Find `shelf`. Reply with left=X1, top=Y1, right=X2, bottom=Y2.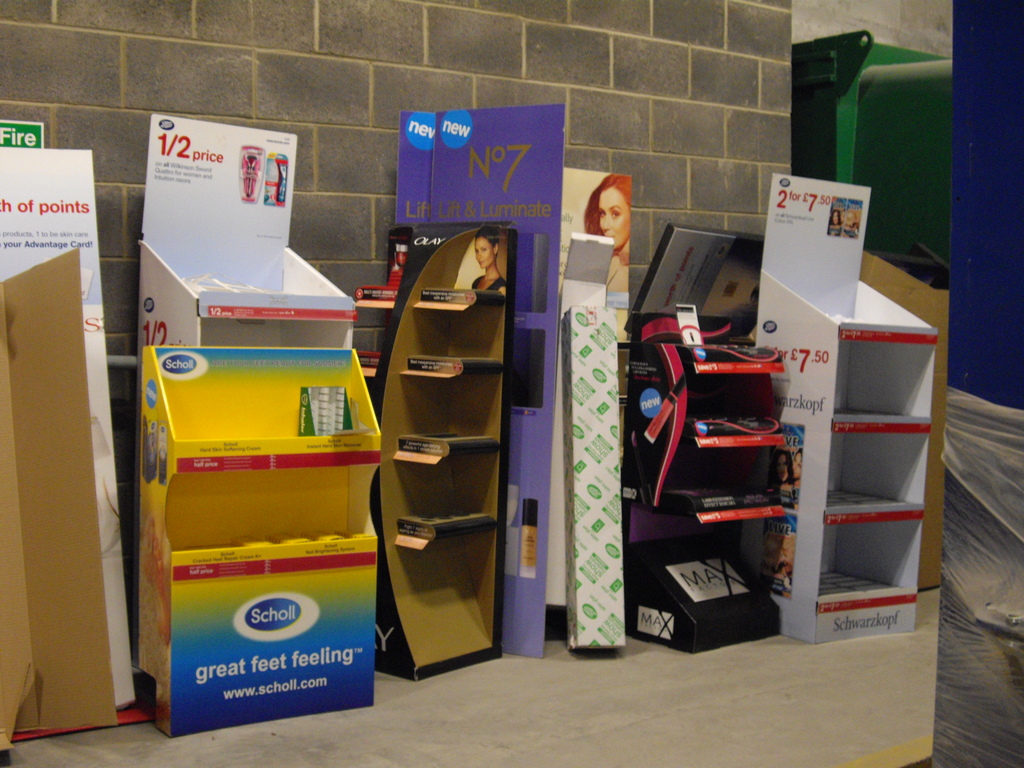
left=141, top=339, right=380, bottom=471.
